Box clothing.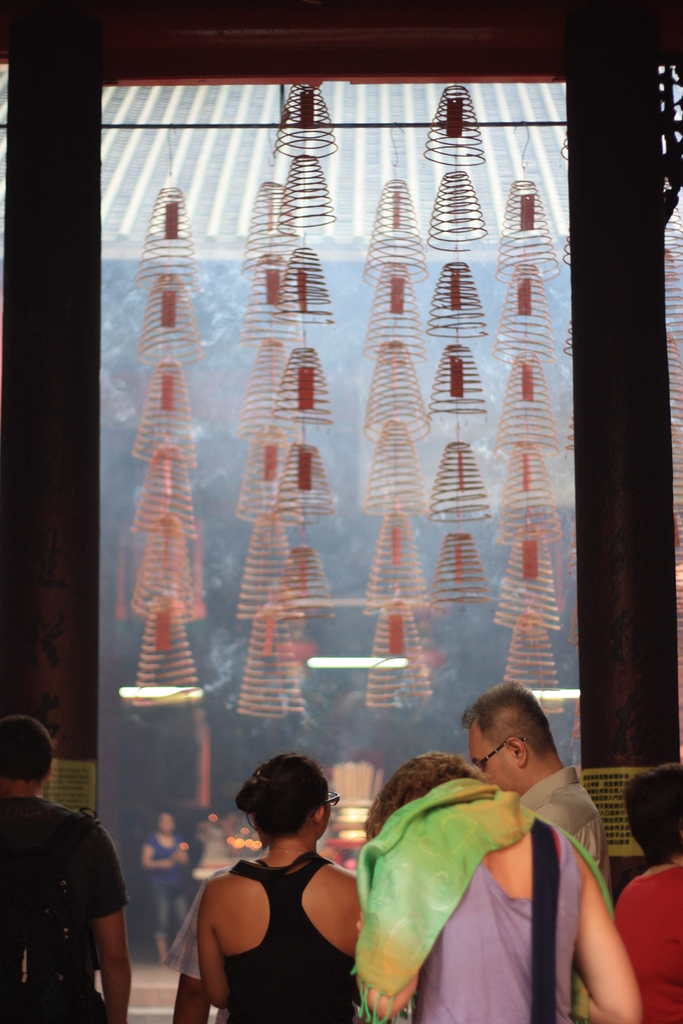
select_region(521, 765, 607, 874).
